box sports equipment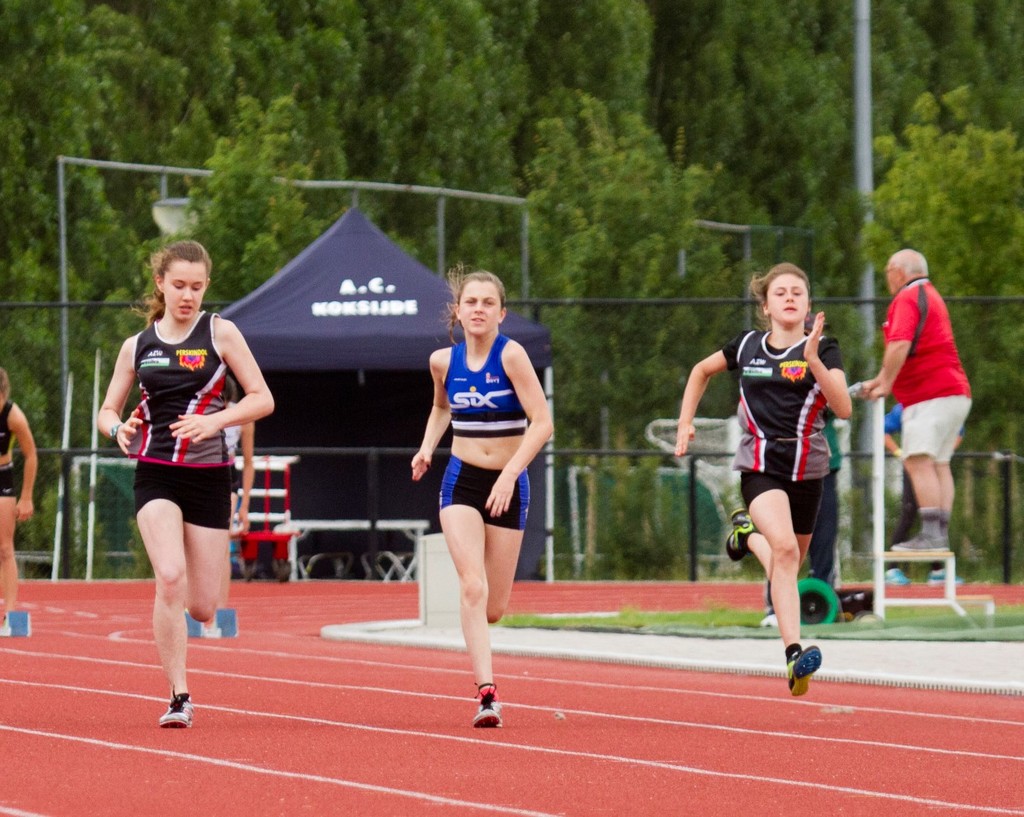
bbox=(472, 684, 501, 728)
